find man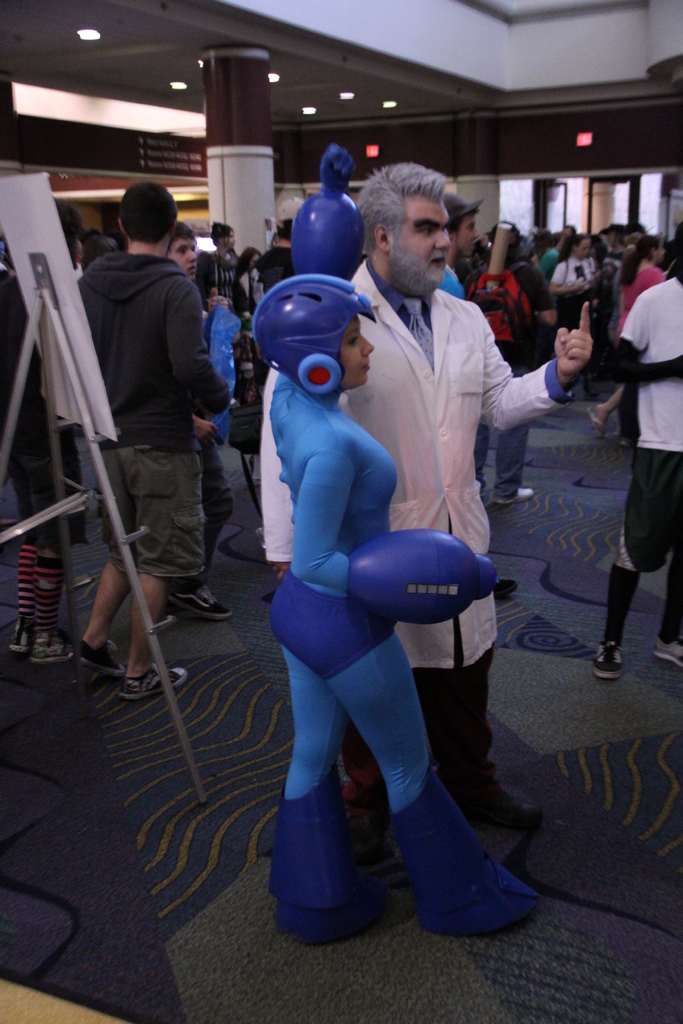
detection(255, 197, 292, 297)
